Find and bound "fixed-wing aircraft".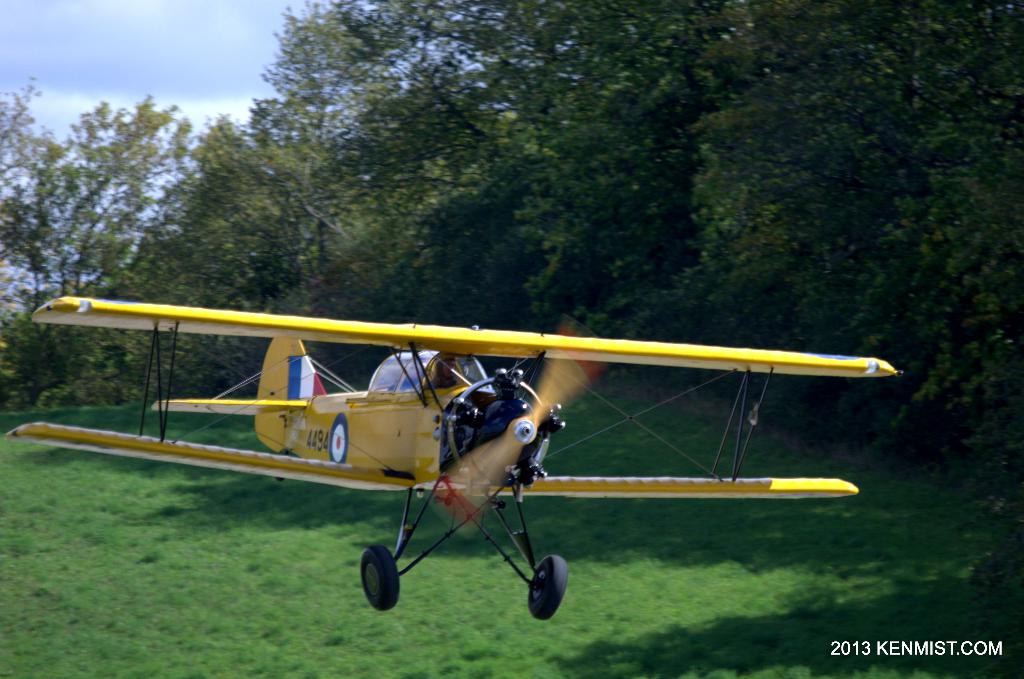
Bound: 0 288 900 624.
